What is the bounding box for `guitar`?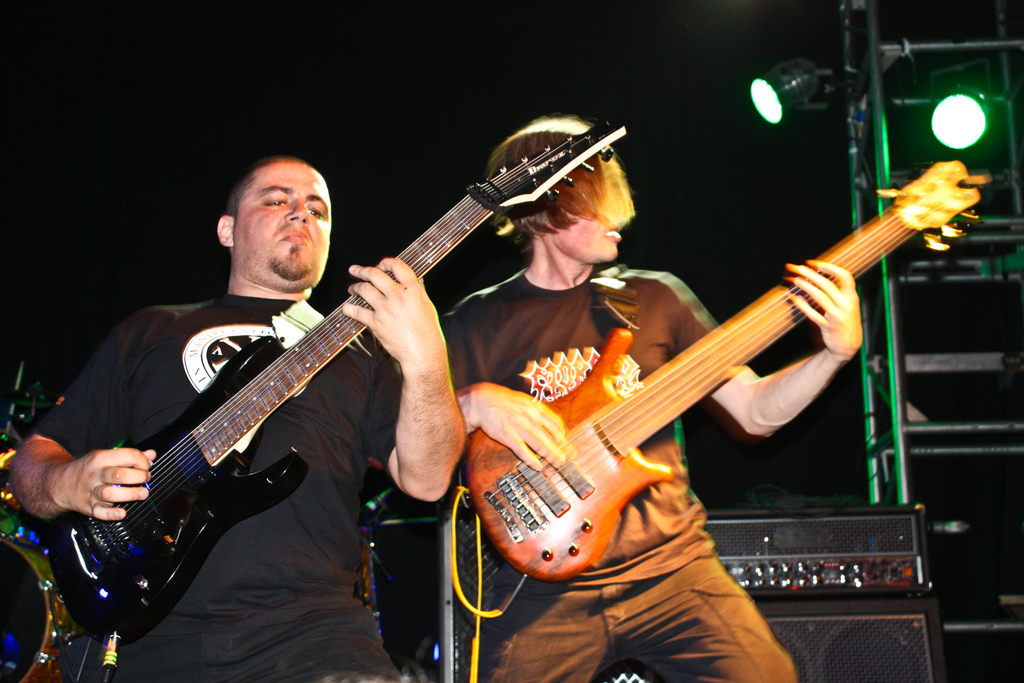
l=47, t=117, r=627, b=680.
